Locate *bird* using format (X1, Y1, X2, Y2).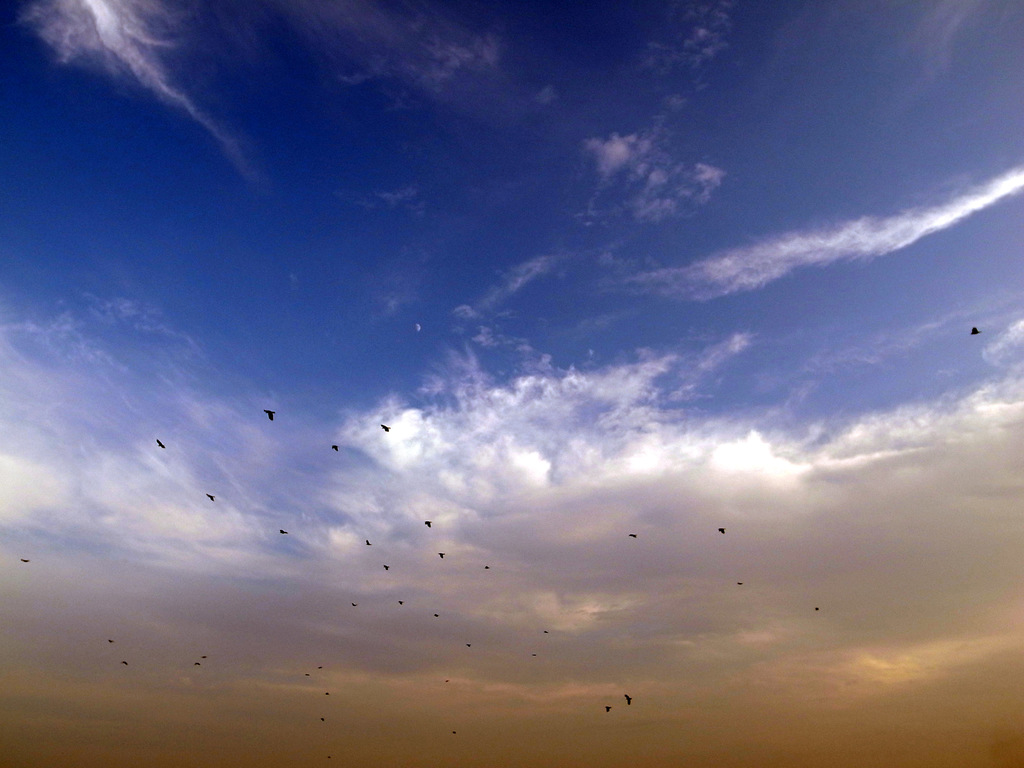
(715, 526, 726, 537).
